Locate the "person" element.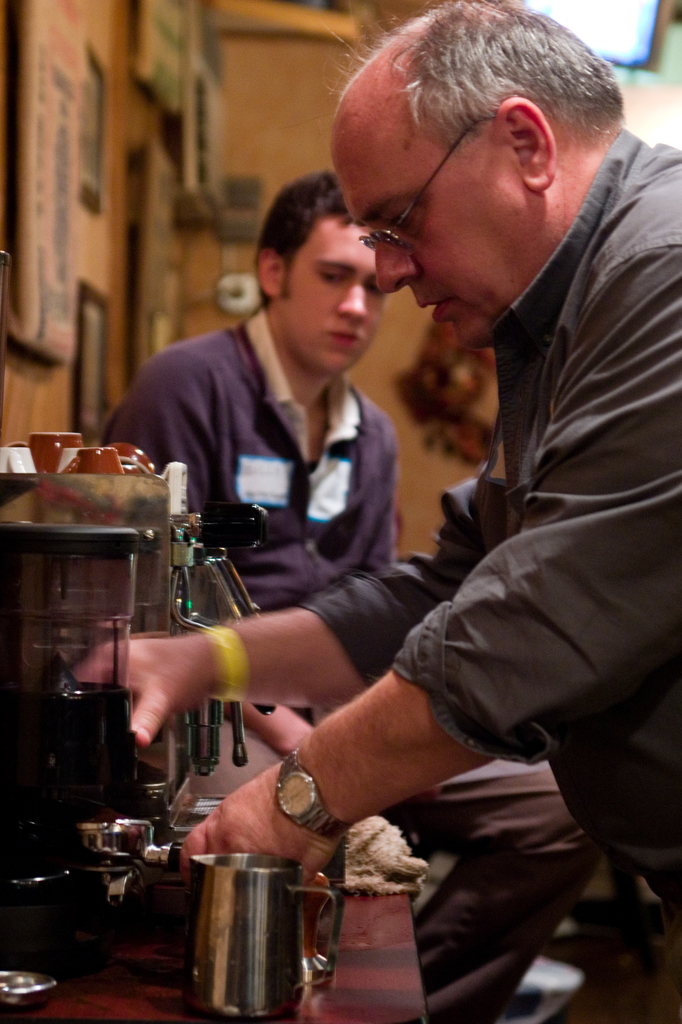
Element bbox: <box>100,170,601,1023</box>.
